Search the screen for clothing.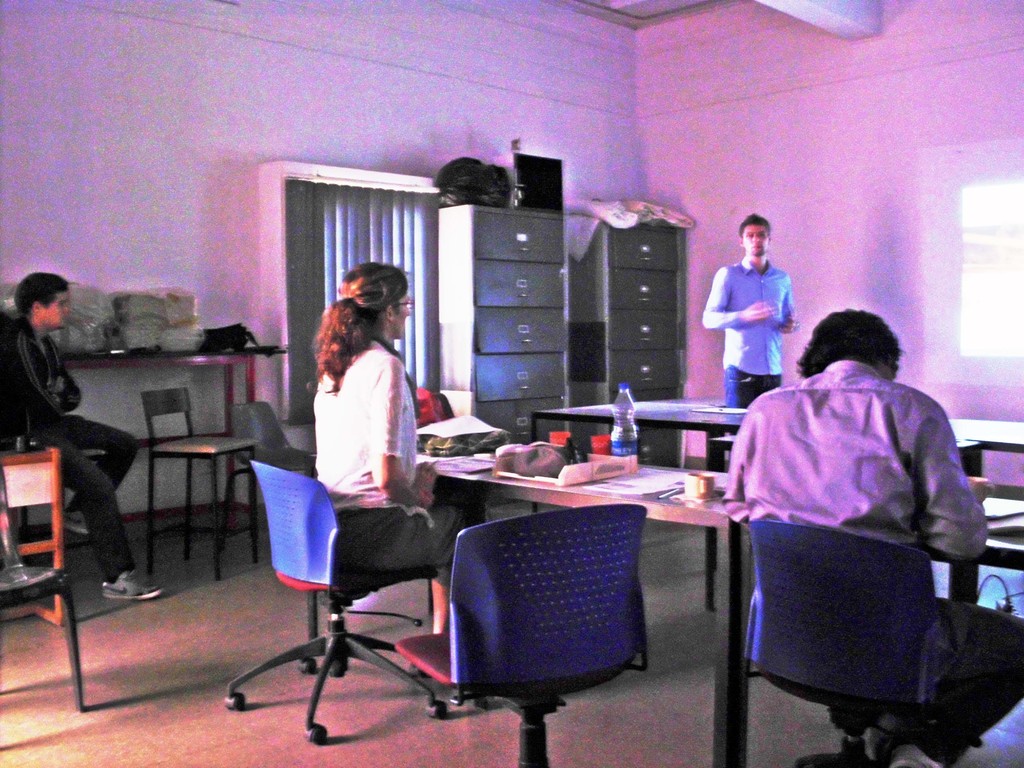
Found at [0,323,143,574].
